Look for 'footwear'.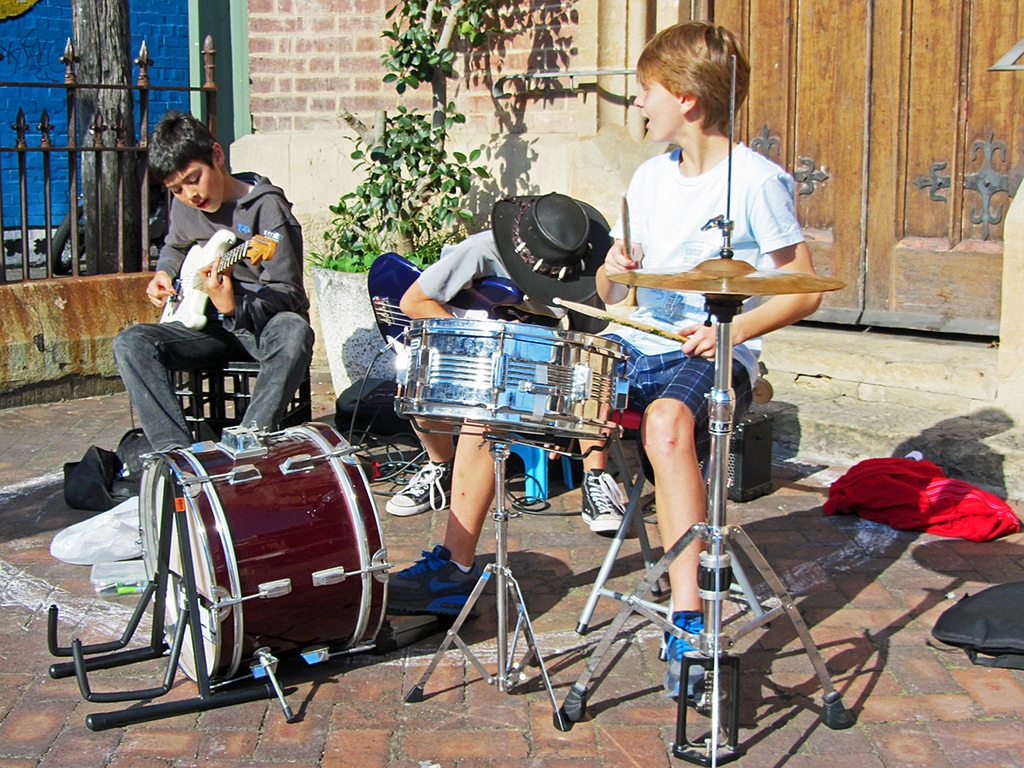
Found: pyautogui.locateOnScreen(658, 602, 710, 708).
